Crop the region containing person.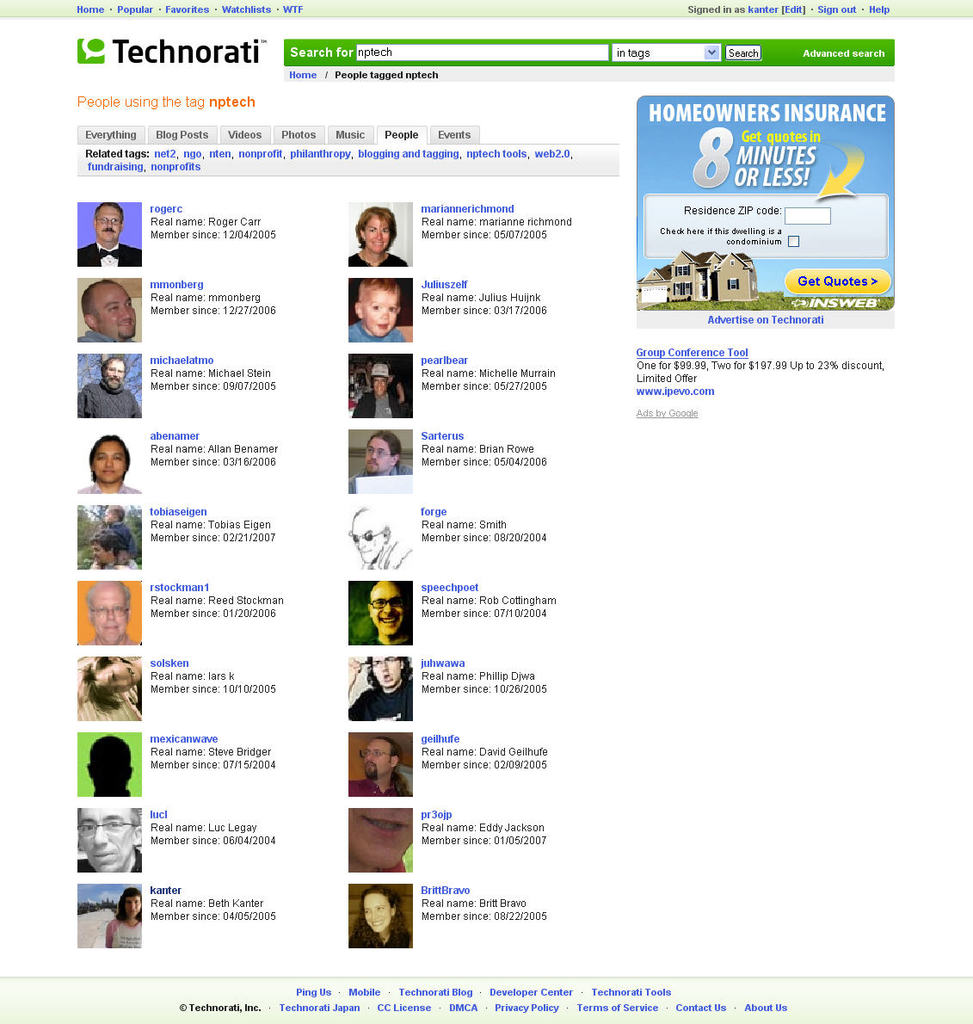
Crop region: 352:207:401:264.
